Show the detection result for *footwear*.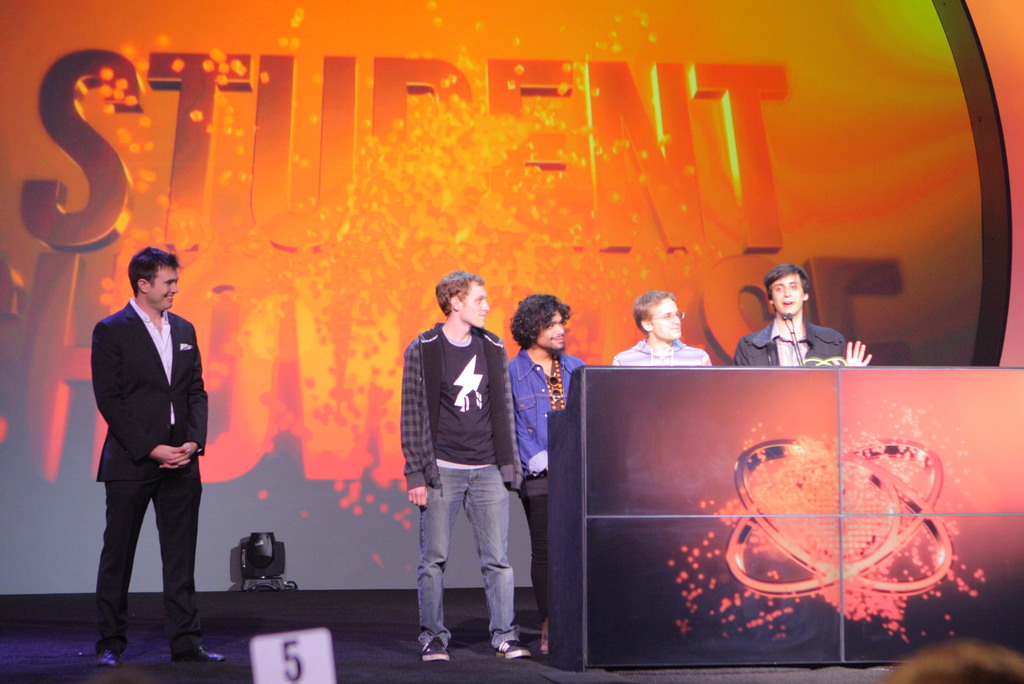
[420,633,448,663].
